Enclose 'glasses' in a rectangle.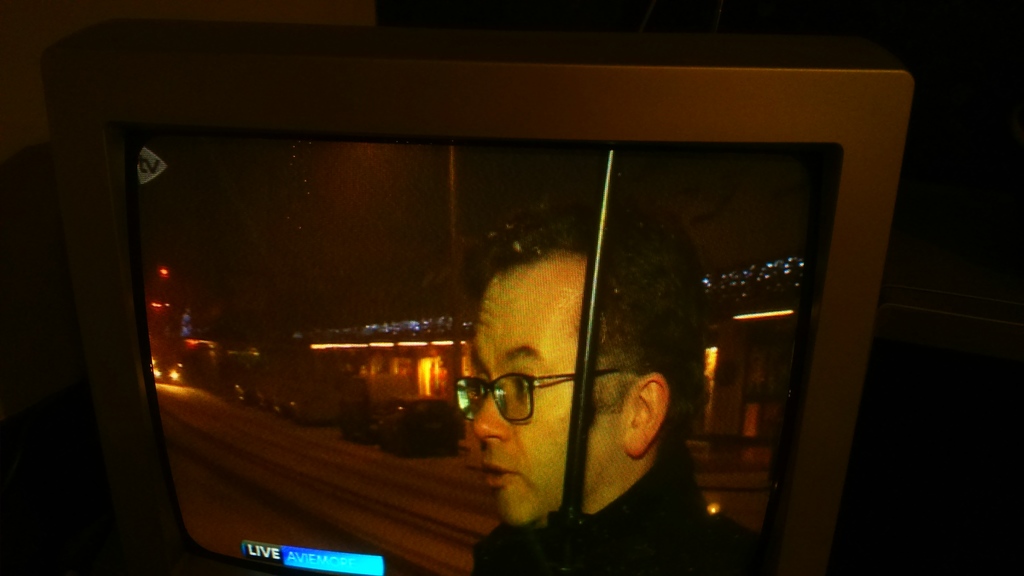
448, 374, 567, 427.
